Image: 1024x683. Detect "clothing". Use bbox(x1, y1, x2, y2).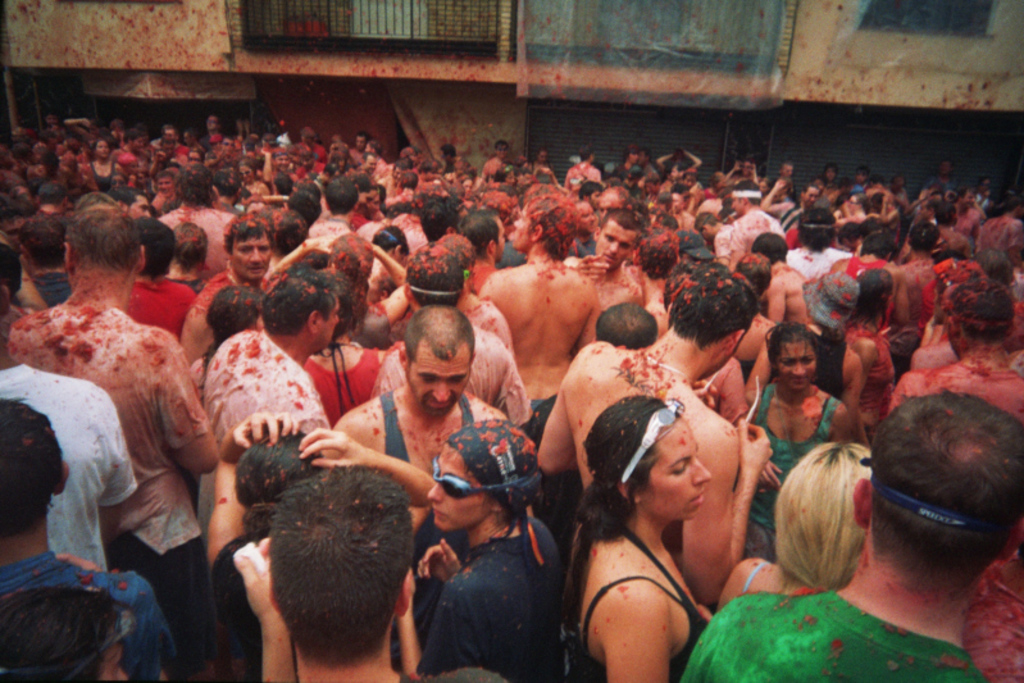
bbox(351, 213, 368, 223).
